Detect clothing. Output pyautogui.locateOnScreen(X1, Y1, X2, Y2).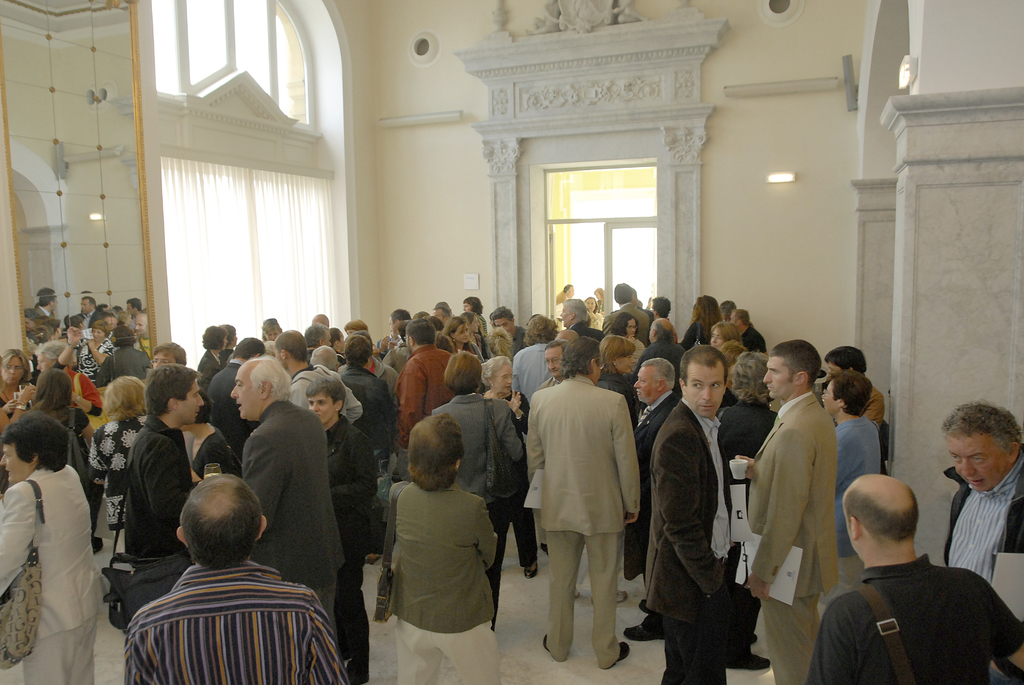
pyautogui.locateOnScreen(392, 475, 488, 684).
